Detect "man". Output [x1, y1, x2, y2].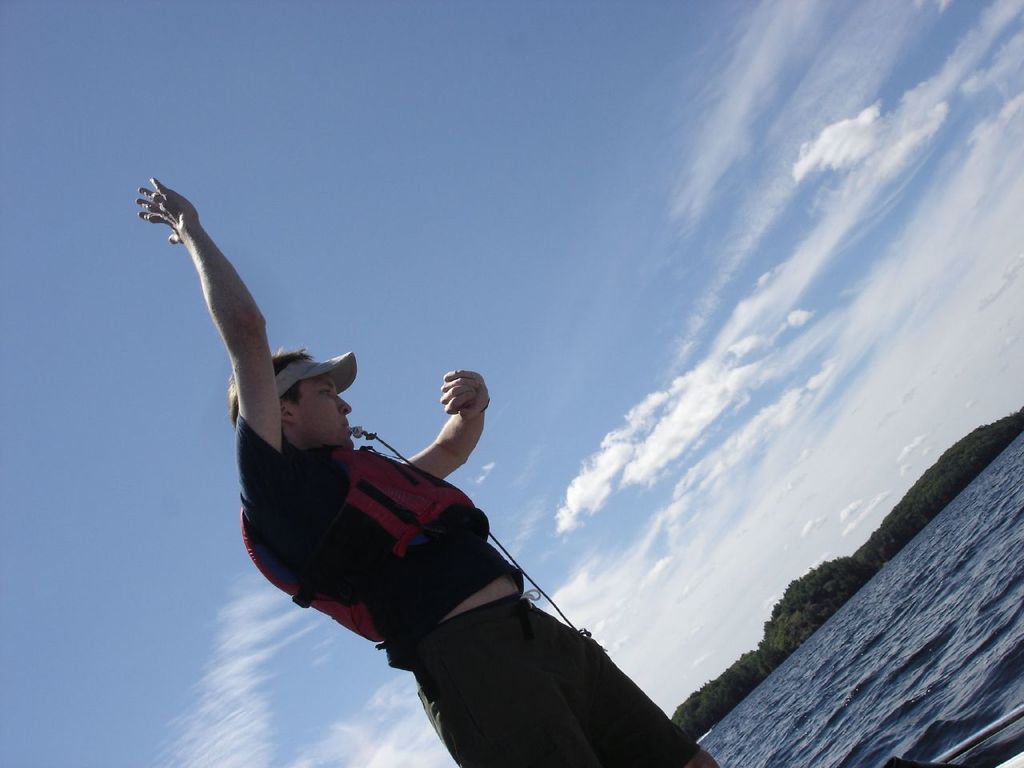
[162, 240, 709, 765].
